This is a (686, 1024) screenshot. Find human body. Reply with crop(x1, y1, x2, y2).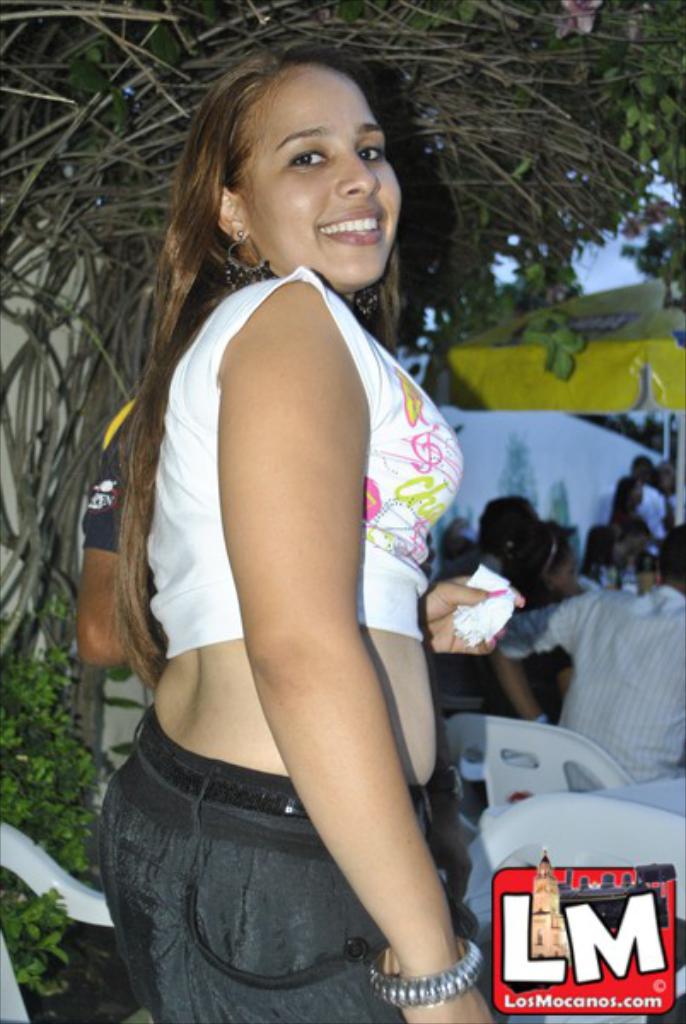
crop(85, 44, 495, 1022).
